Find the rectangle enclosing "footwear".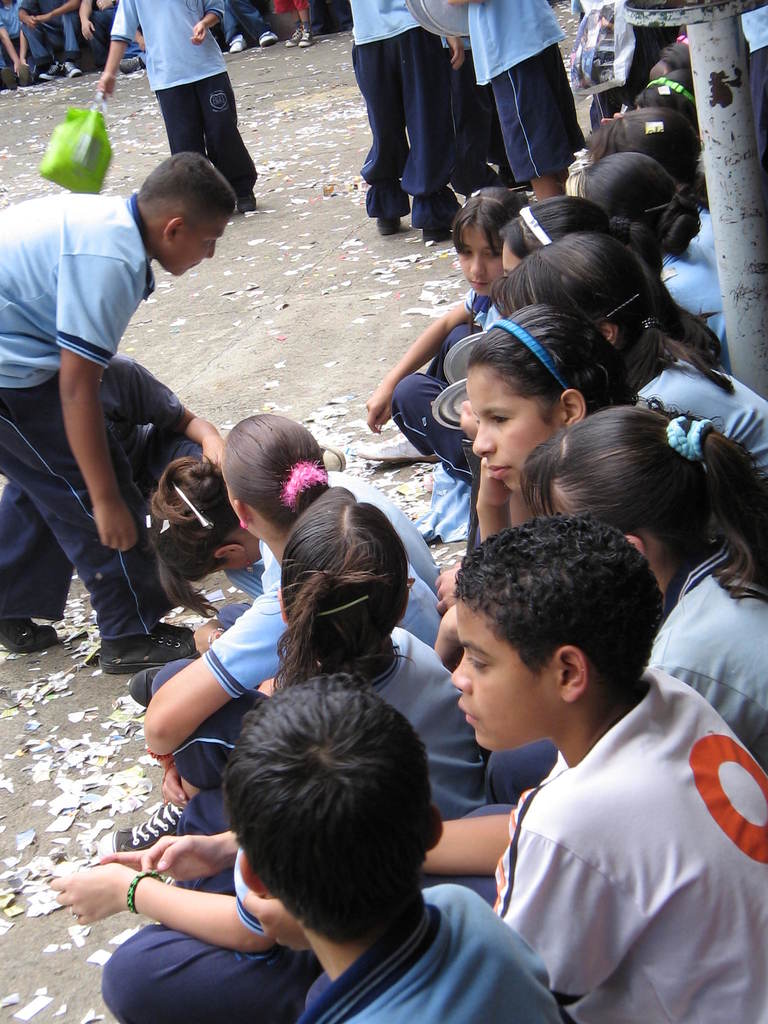
locate(422, 230, 451, 253).
